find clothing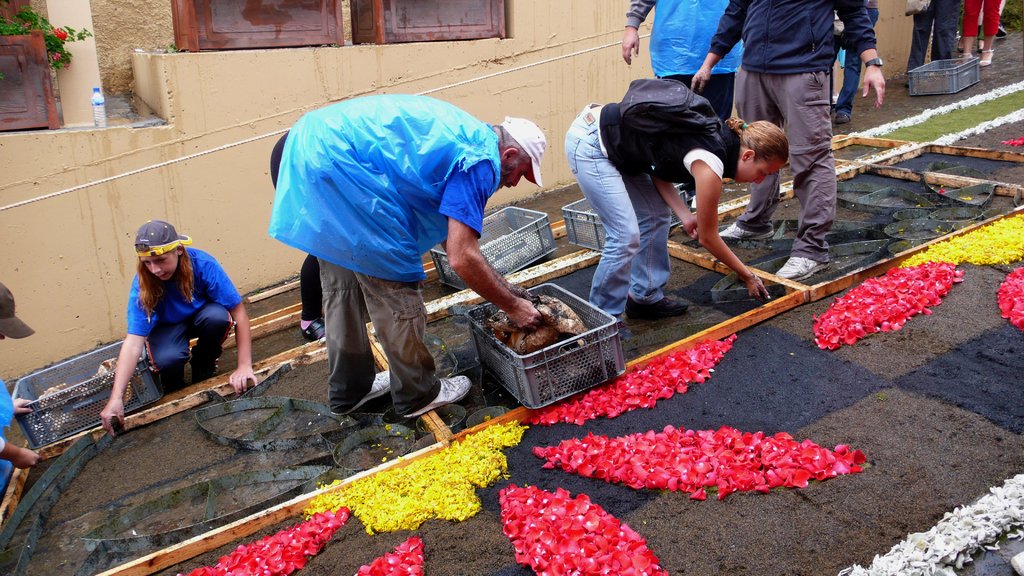
bbox=[705, 0, 875, 259]
